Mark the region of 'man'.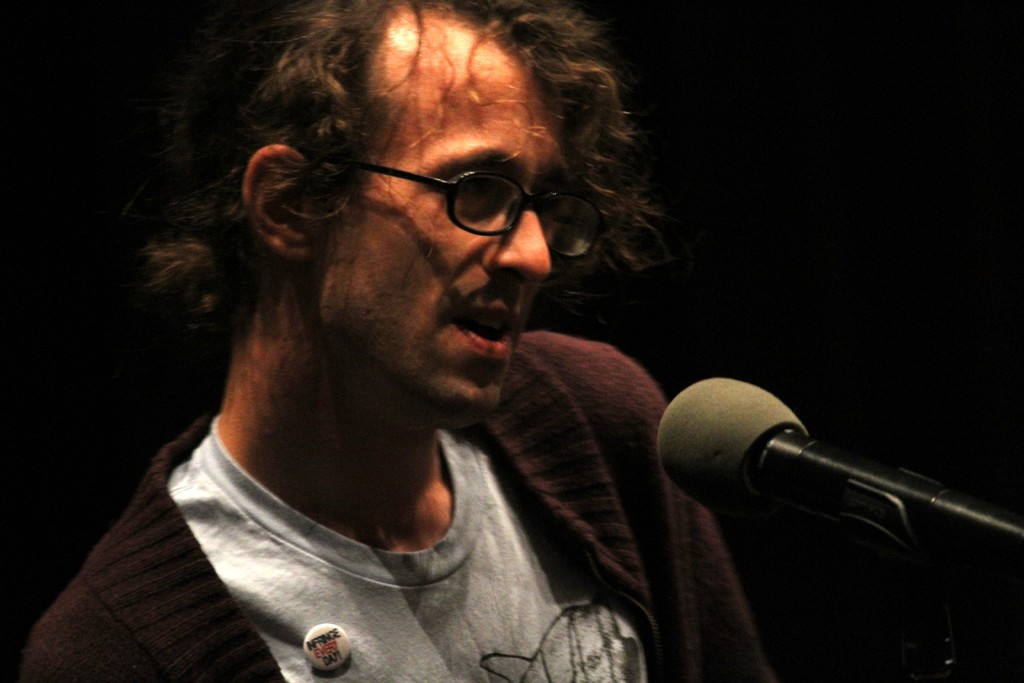
Region: pyautogui.locateOnScreen(28, 0, 776, 681).
